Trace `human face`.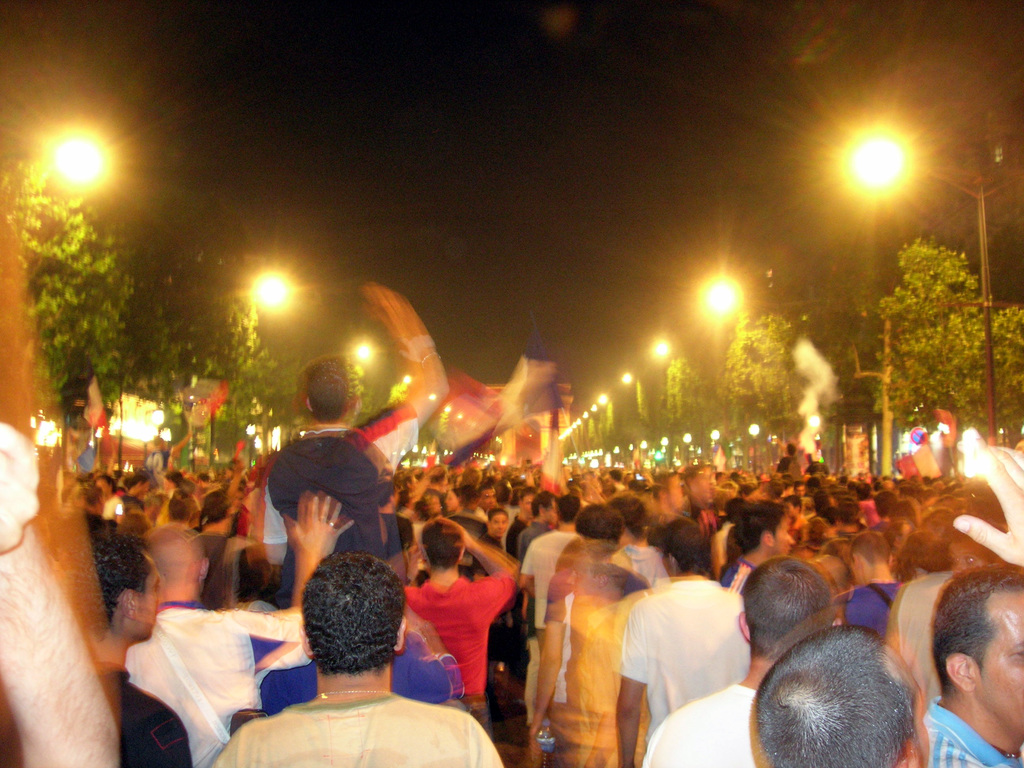
Traced to Rect(165, 475, 174, 488).
